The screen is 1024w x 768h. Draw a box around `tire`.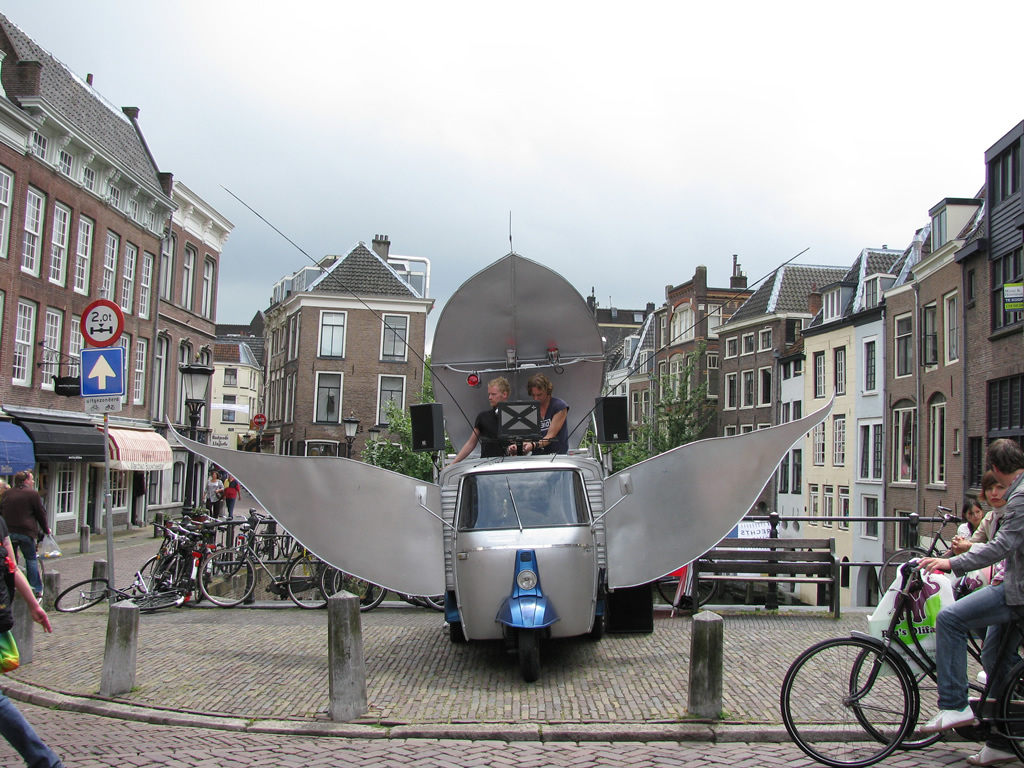
[left=781, top=639, right=913, bottom=767].
